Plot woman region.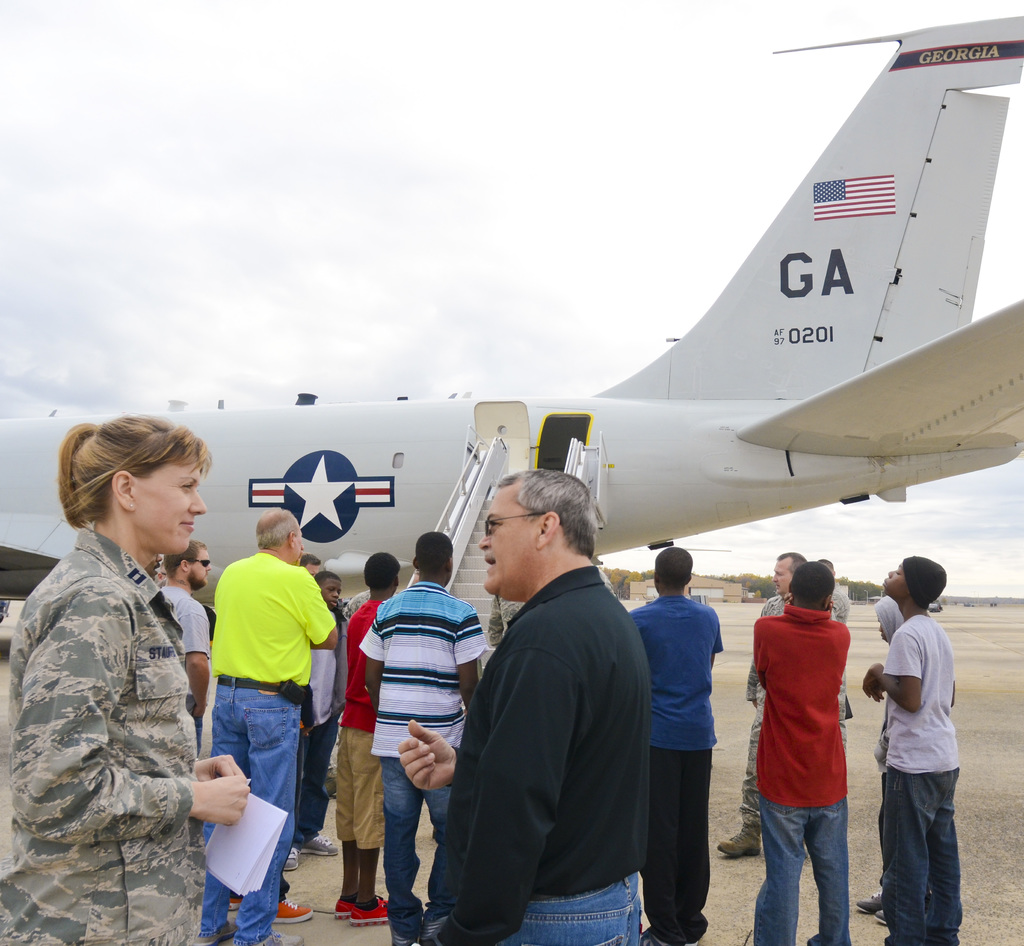
Plotted at rect(639, 546, 717, 945).
